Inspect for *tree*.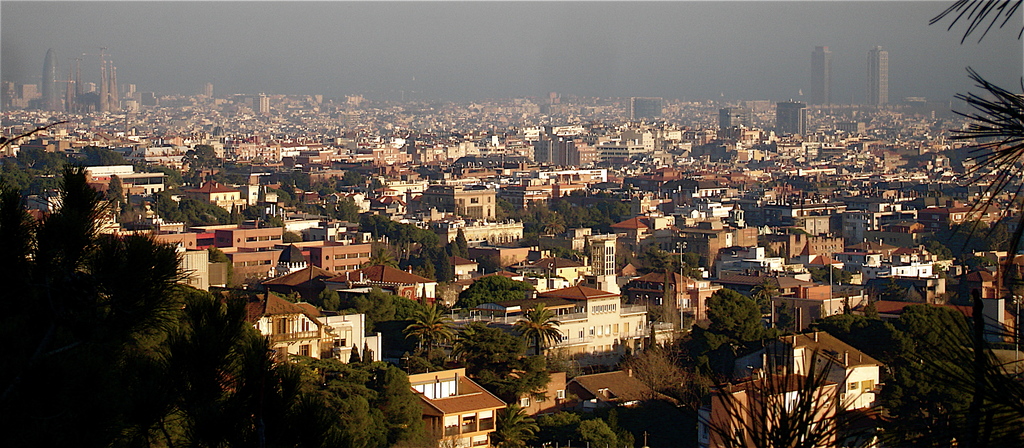
Inspection: x1=674 y1=285 x2=781 y2=361.
